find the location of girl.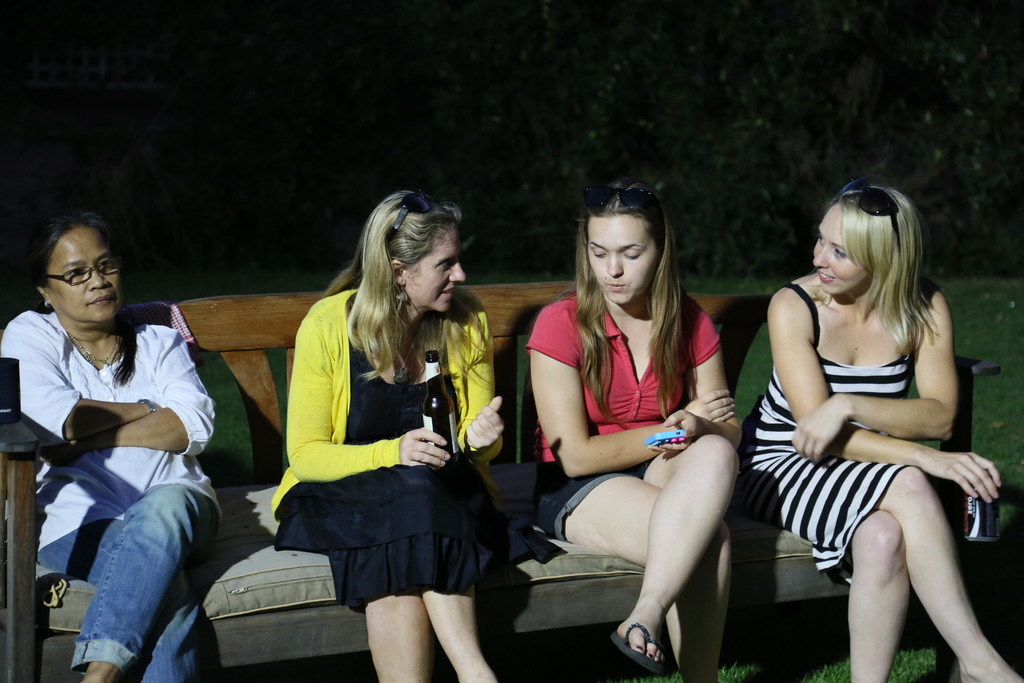
Location: (x1=737, y1=183, x2=1022, y2=682).
